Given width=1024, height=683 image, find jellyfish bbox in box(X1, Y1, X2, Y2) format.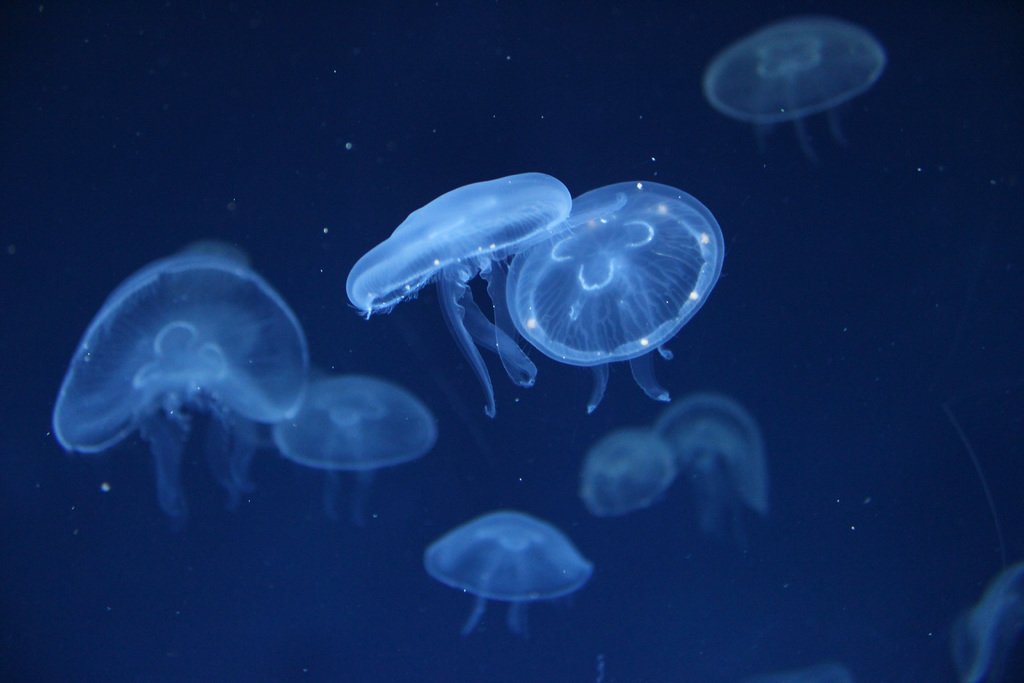
box(703, 19, 886, 160).
